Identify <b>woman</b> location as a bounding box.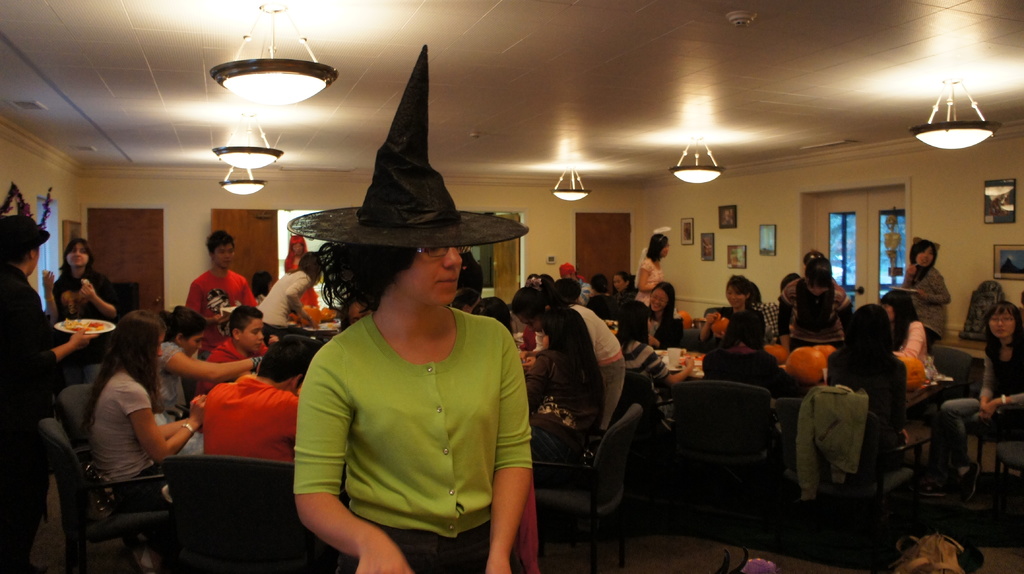
(left=83, top=303, right=216, bottom=516).
